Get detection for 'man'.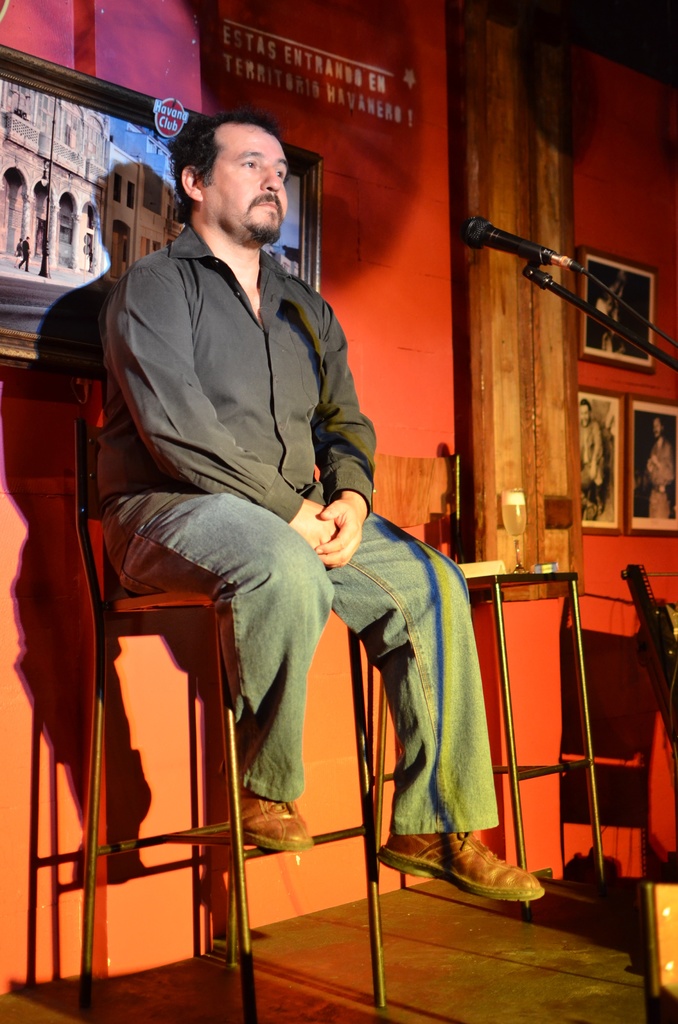
Detection: {"left": 55, "top": 122, "right": 494, "bottom": 897}.
